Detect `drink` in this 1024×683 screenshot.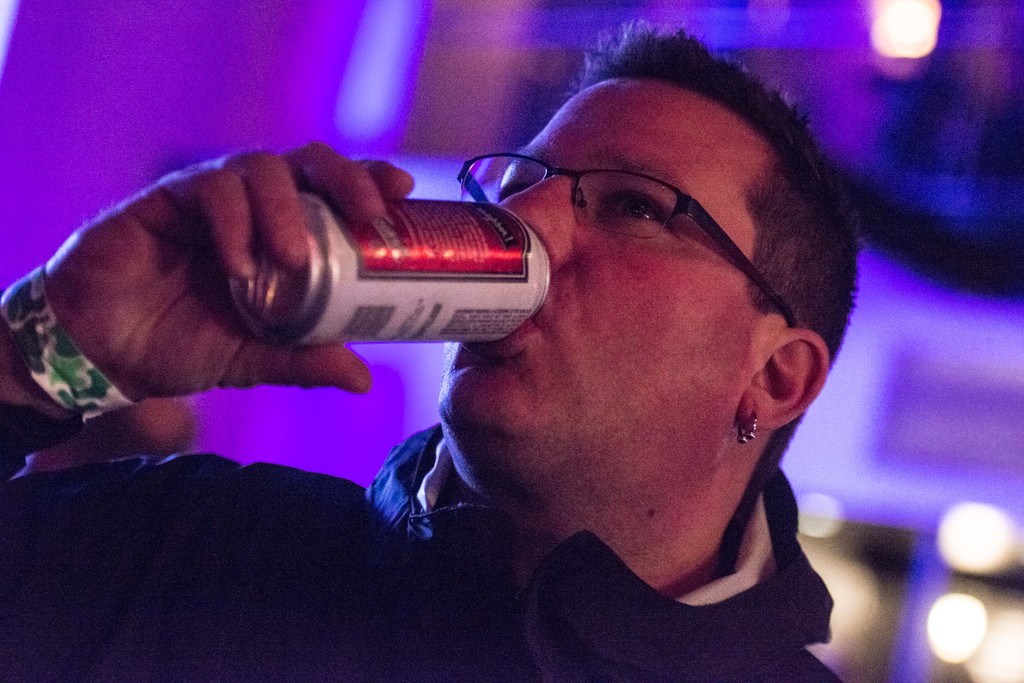
Detection: box=[228, 186, 553, 348].
